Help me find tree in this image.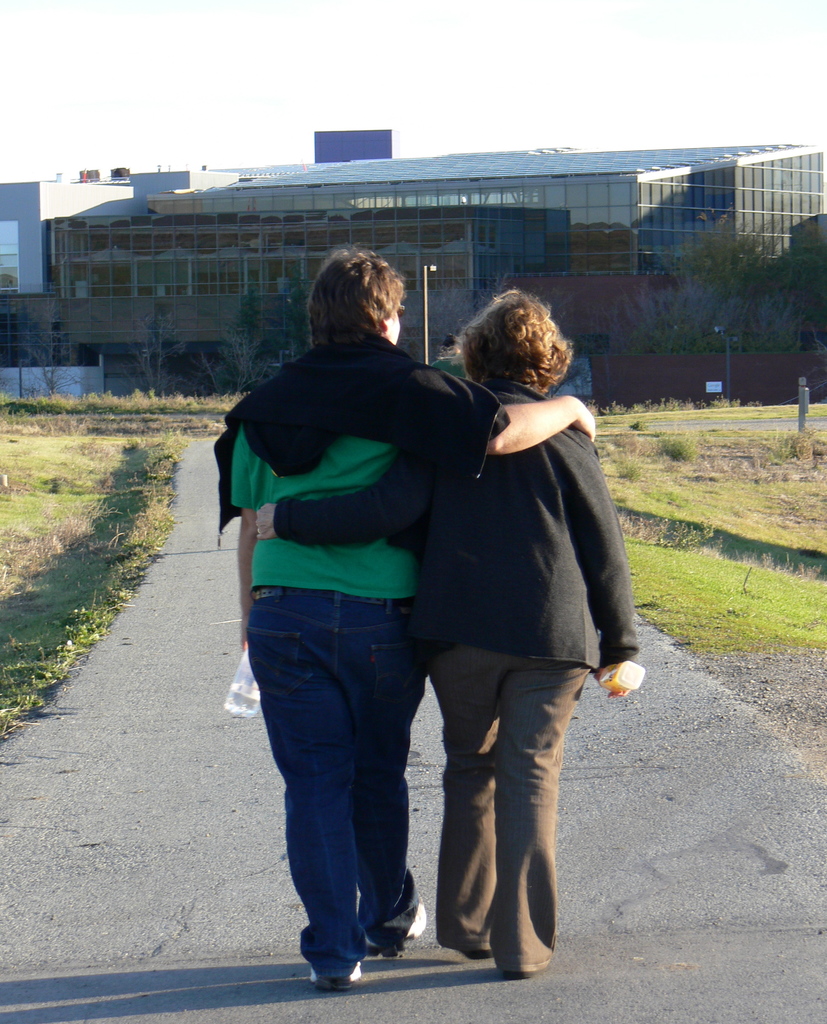
Found it: l=202, t=279, r=325, b=436.
